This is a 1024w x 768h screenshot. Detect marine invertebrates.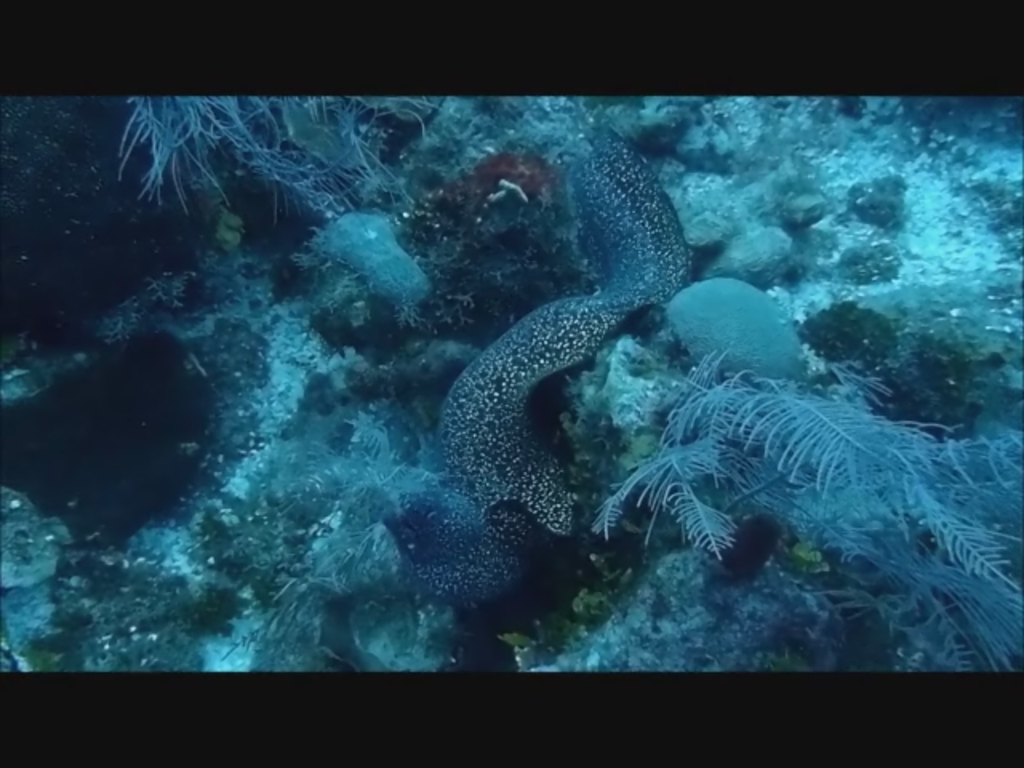
x1=413, y1=101, x2=694, y2=632.
